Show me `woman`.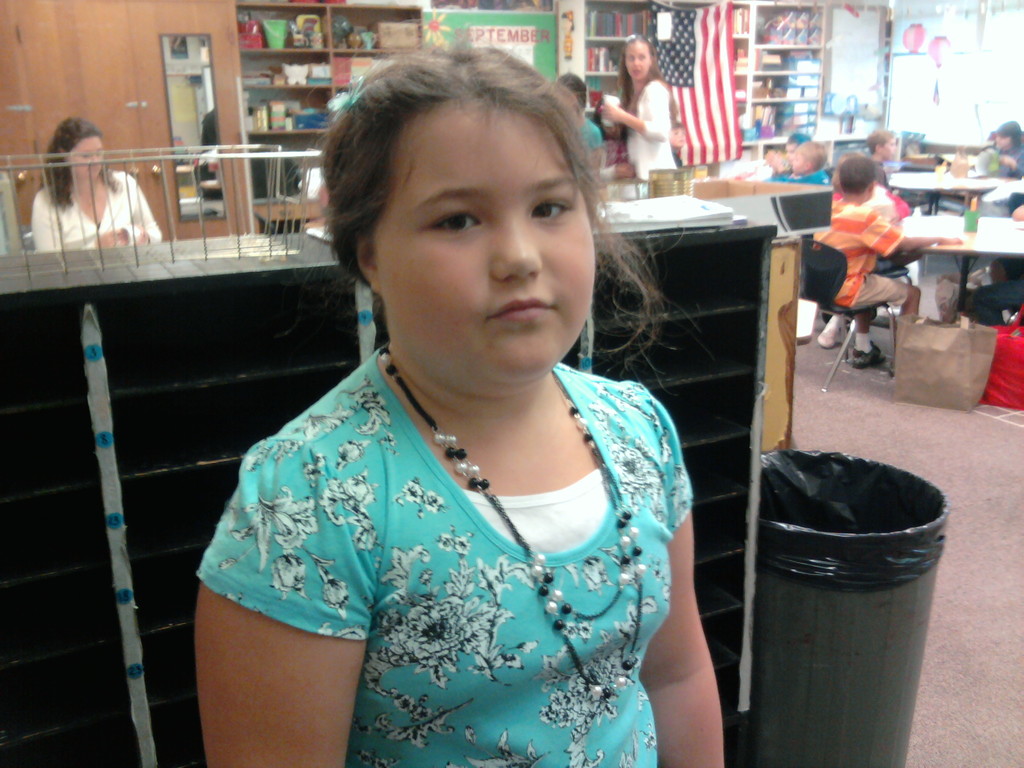
`woman` is here: 820/159/895/319.
